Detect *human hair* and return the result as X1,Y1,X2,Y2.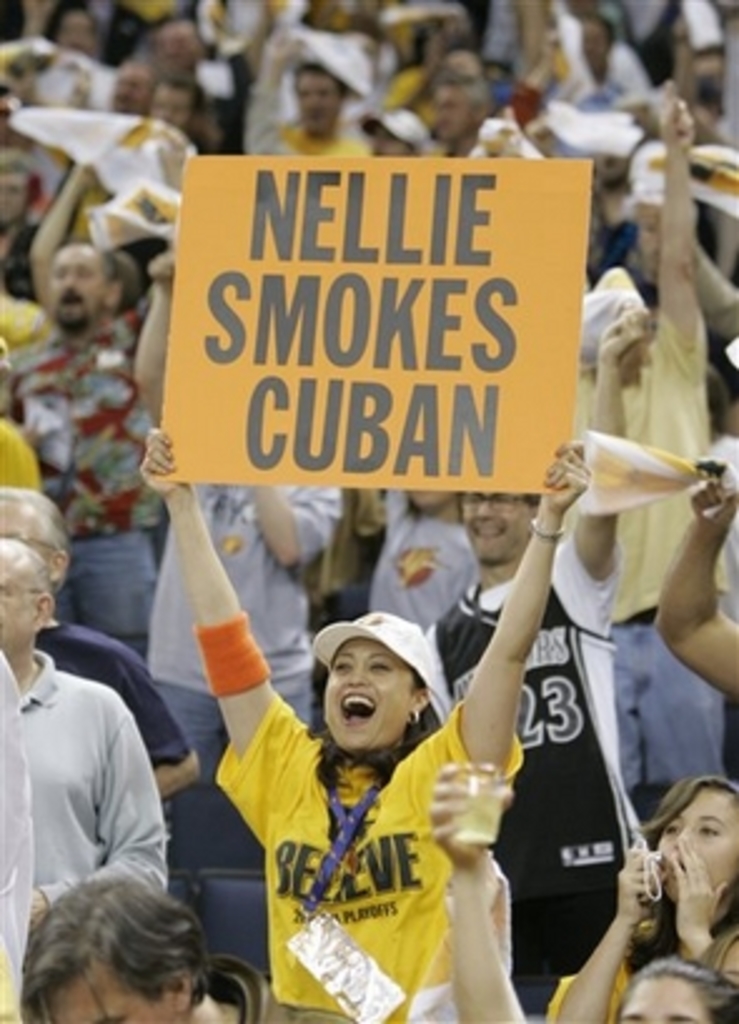
519,493,541,513.
